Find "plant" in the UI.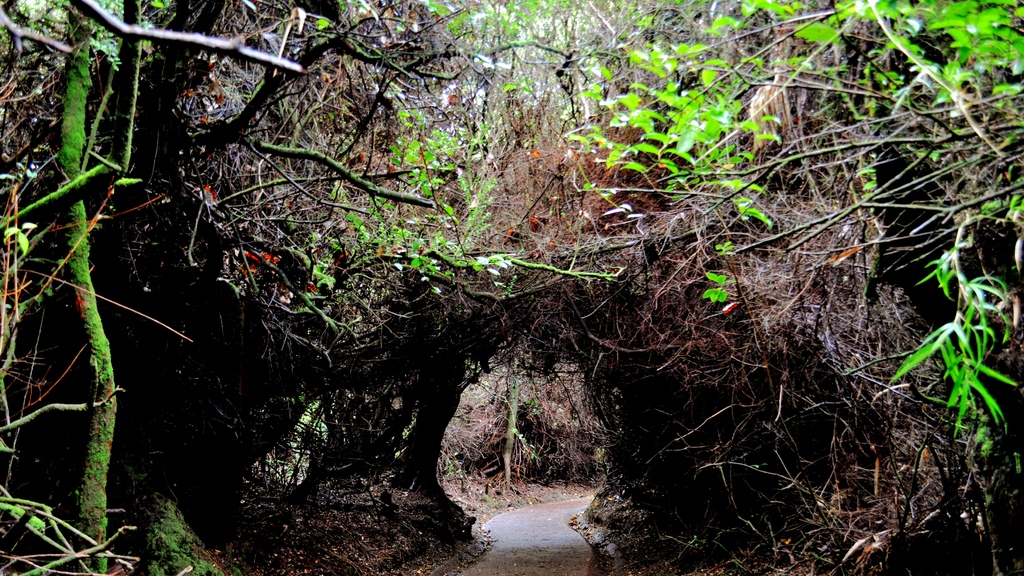
UI element at 698 266 729 306.
